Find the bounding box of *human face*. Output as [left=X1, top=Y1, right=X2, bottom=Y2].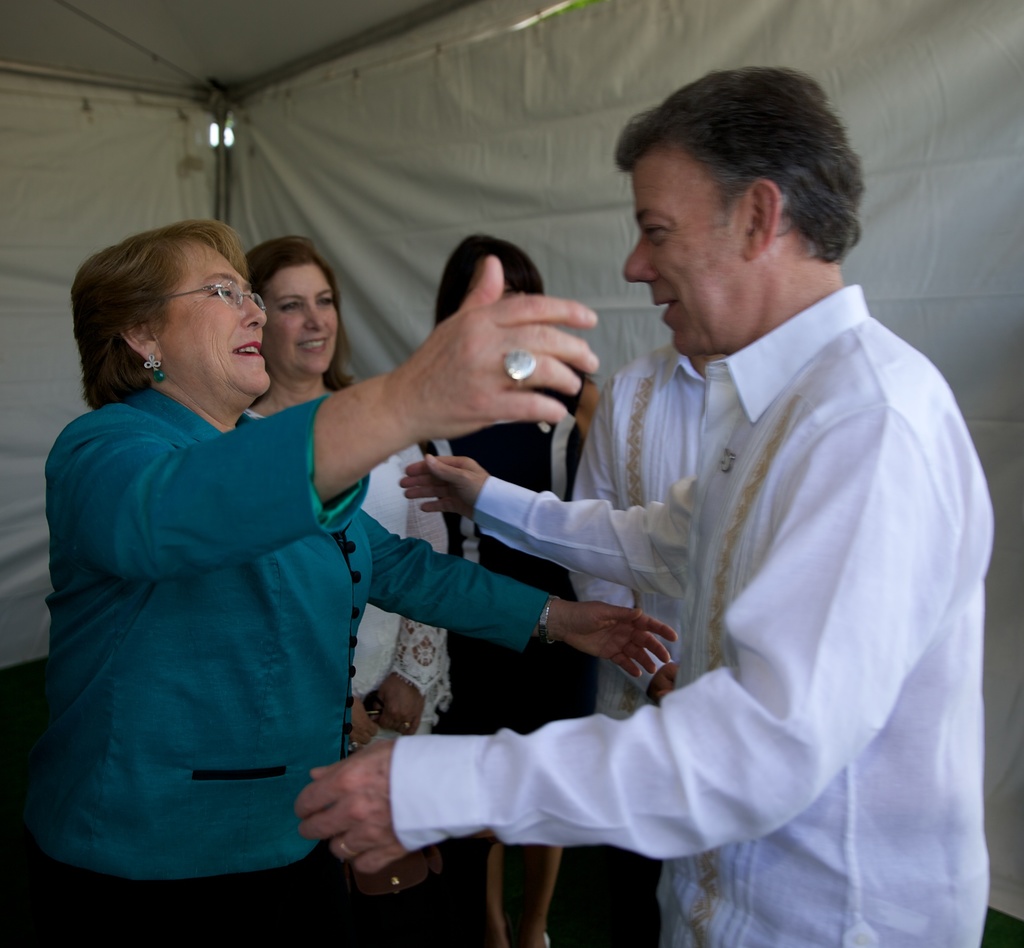
[left=159, top=247, right=280, bottom=404].
